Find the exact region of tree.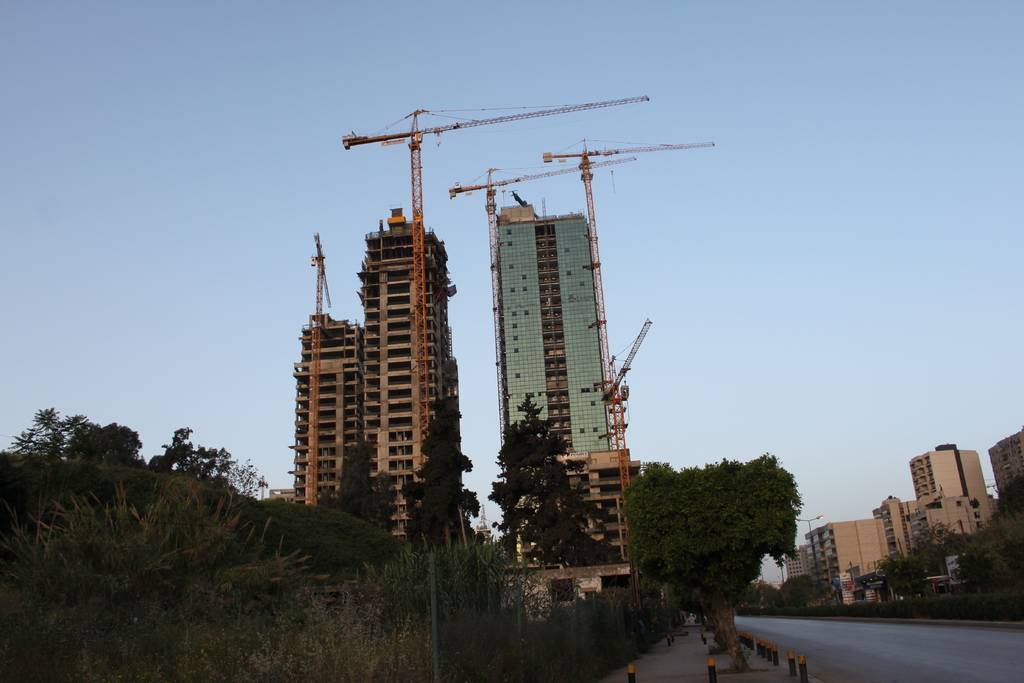
Exact region: locate(55, 417, 139, 471).
